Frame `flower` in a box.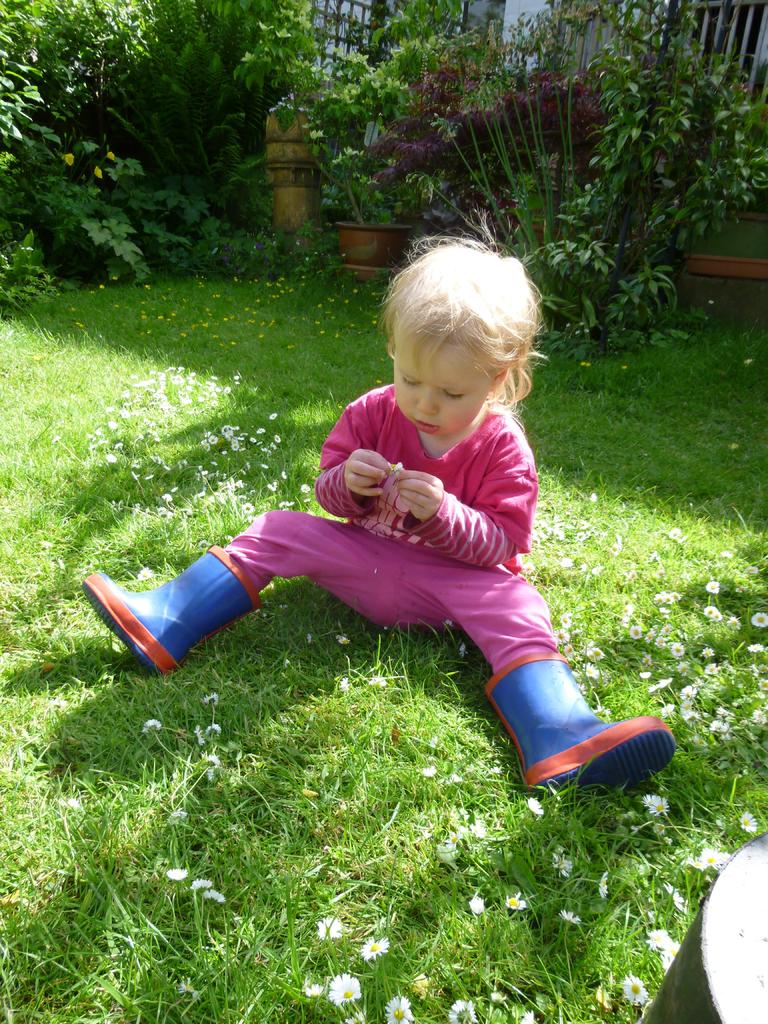
(x1=505, y1=893, x2=524, y2=913).
